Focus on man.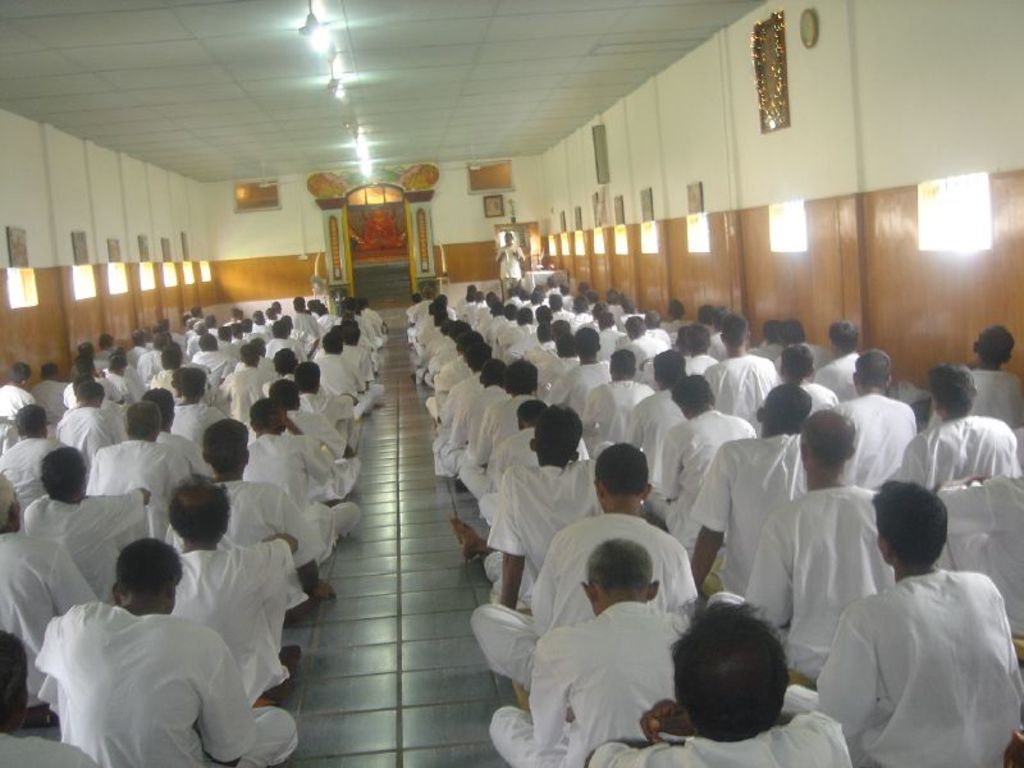
Focused at crop(490, 402, 600, 608).
